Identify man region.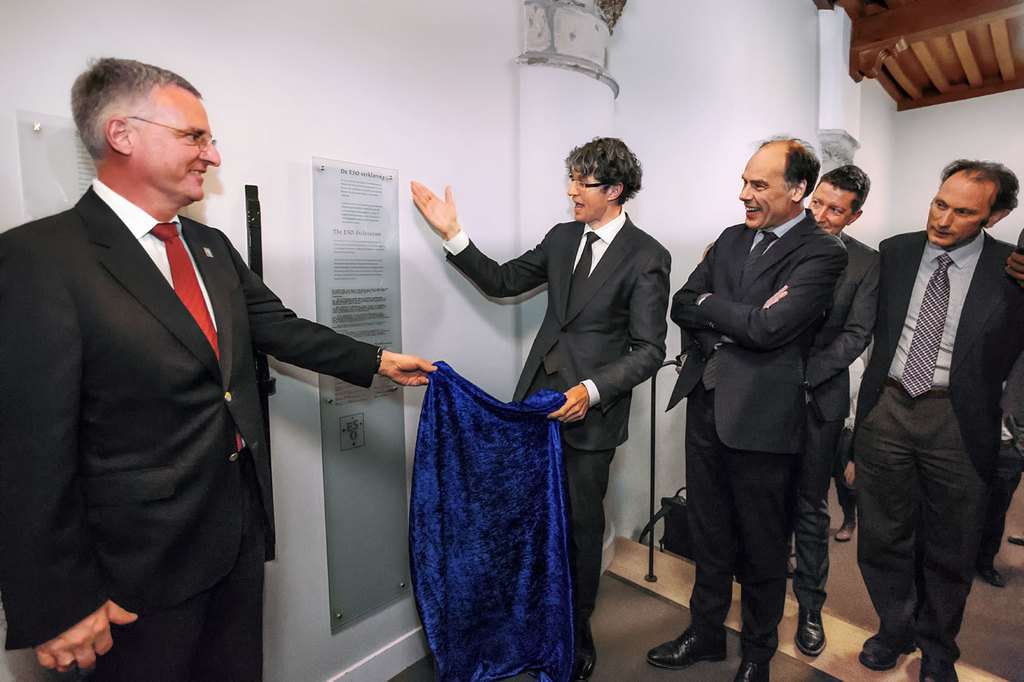
Region: {"left": 0, "top": 53, "right": 439, "bottom": 681}.
